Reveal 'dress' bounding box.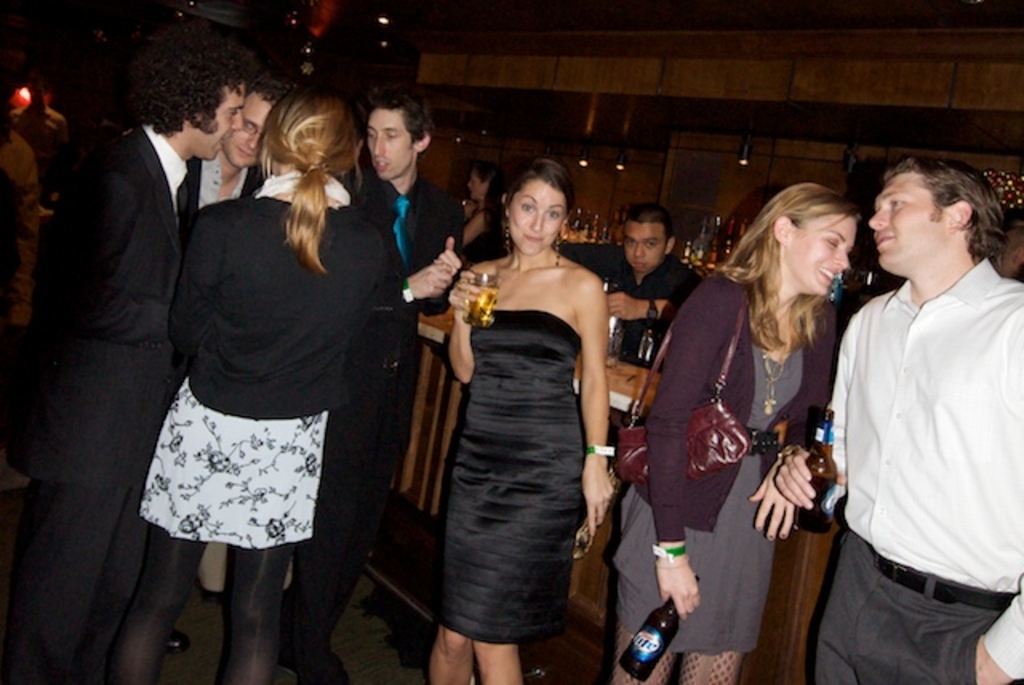
Revealed: <region>613, 261, 846, 661</region>.
